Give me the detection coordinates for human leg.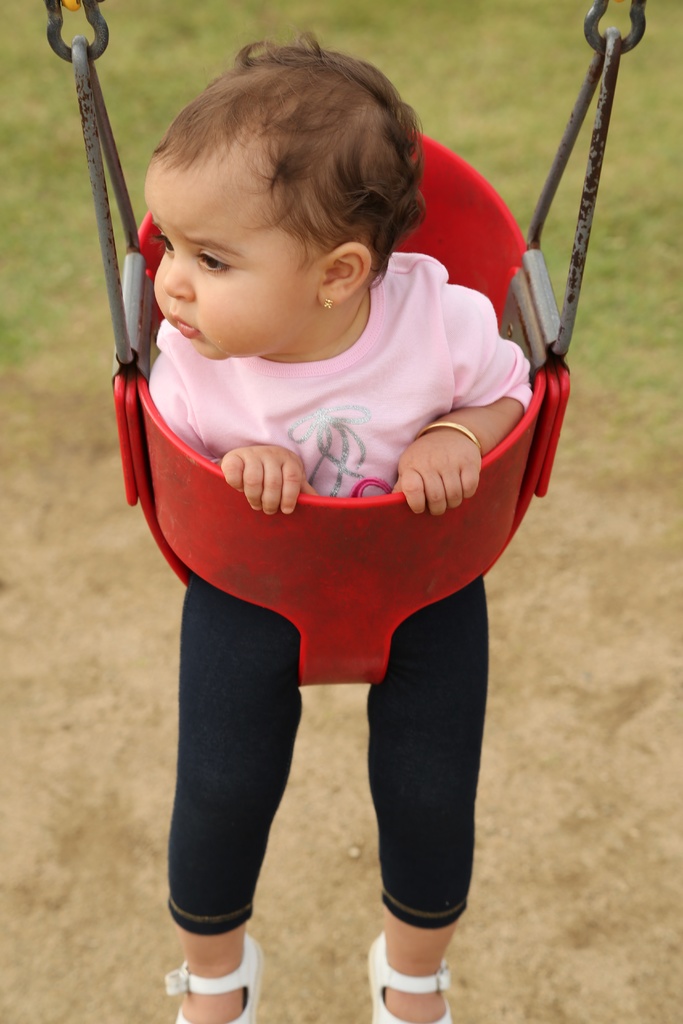
(left=185, top=588, right=299, bottom=1023).
